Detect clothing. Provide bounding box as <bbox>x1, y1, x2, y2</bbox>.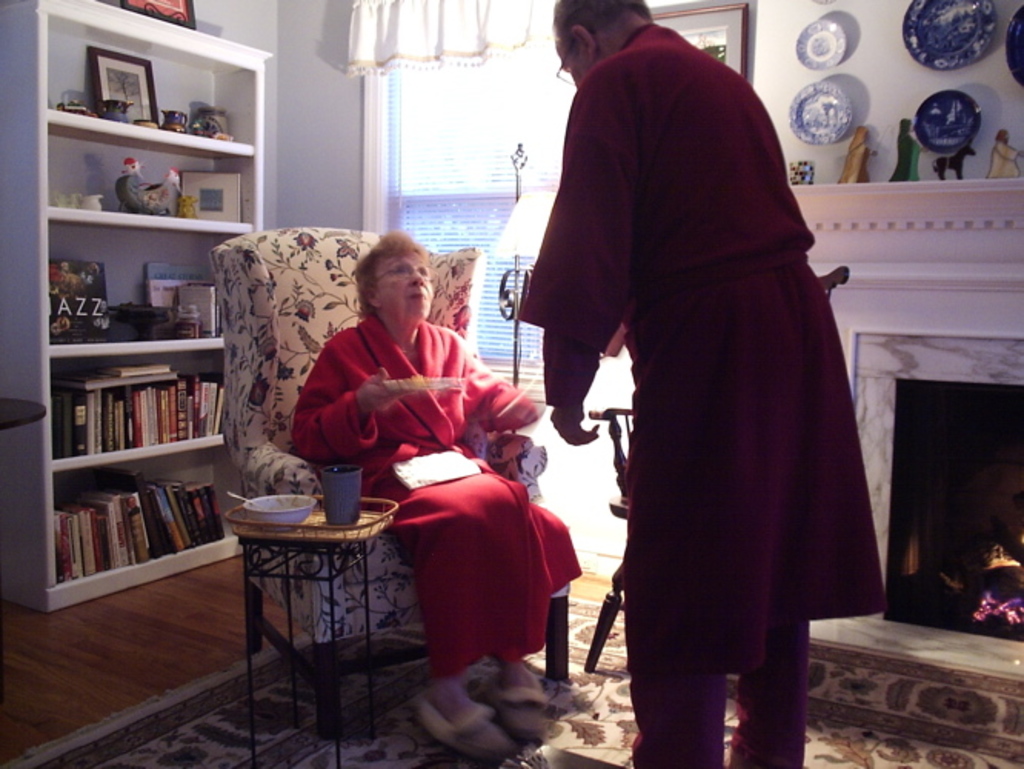
<bbox>49, 312, 80, 345</bbox>.
